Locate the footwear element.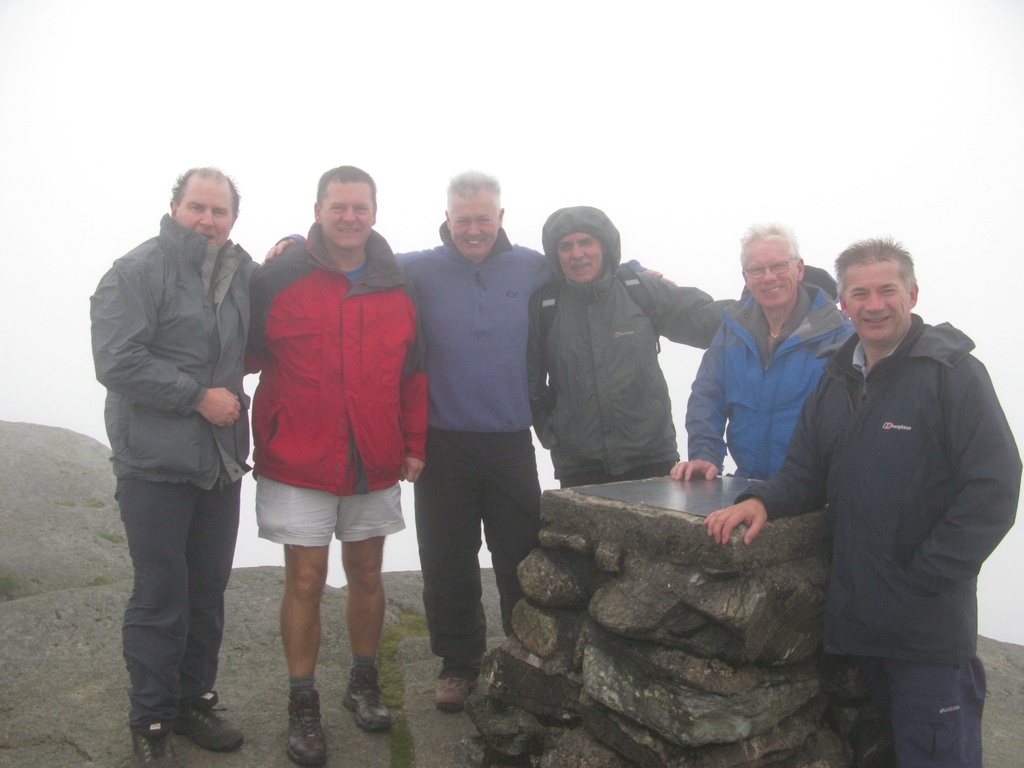
Element bbox: BBox(343, 663, 394, 728).
